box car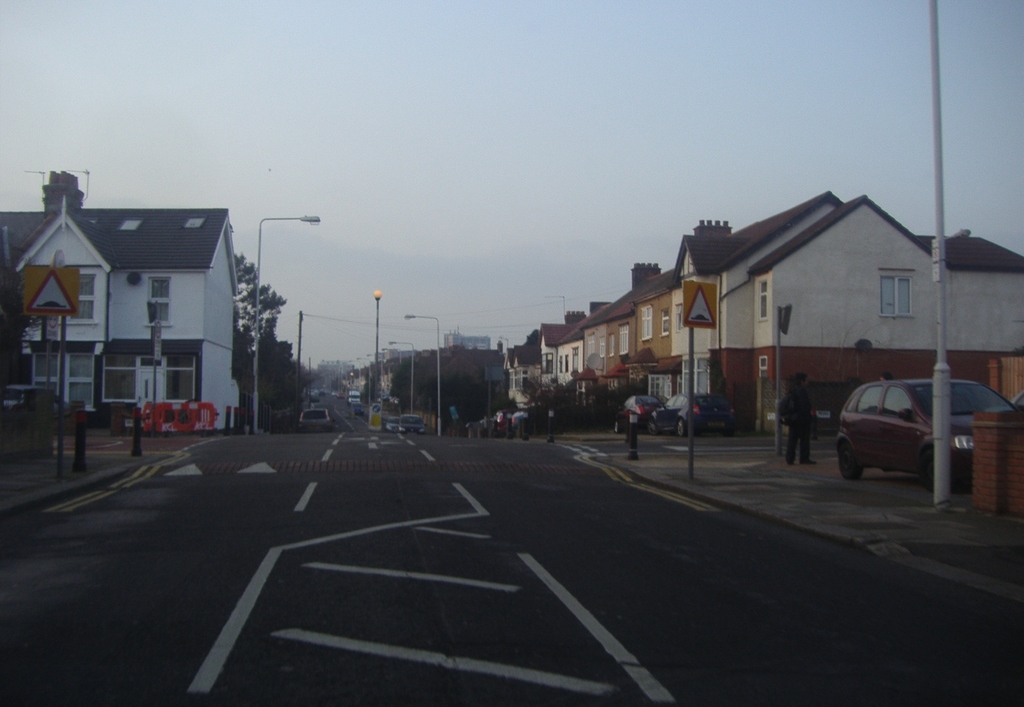
614:395:680:435
